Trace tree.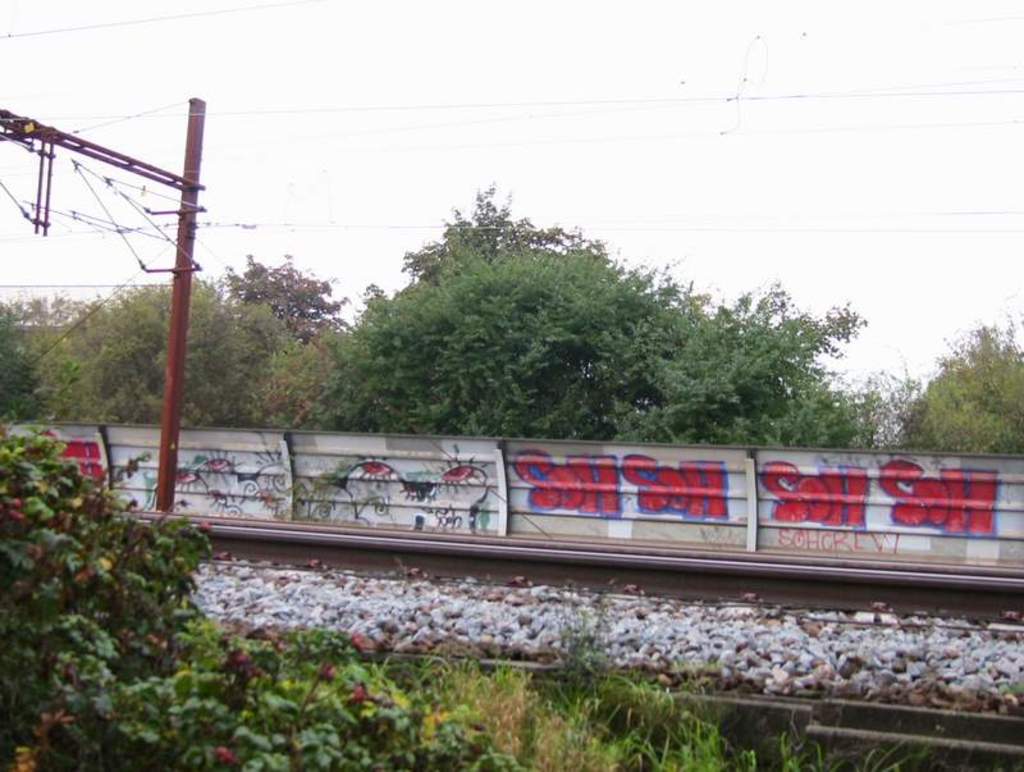
Traced to locate(0, 407, 545, 771).
